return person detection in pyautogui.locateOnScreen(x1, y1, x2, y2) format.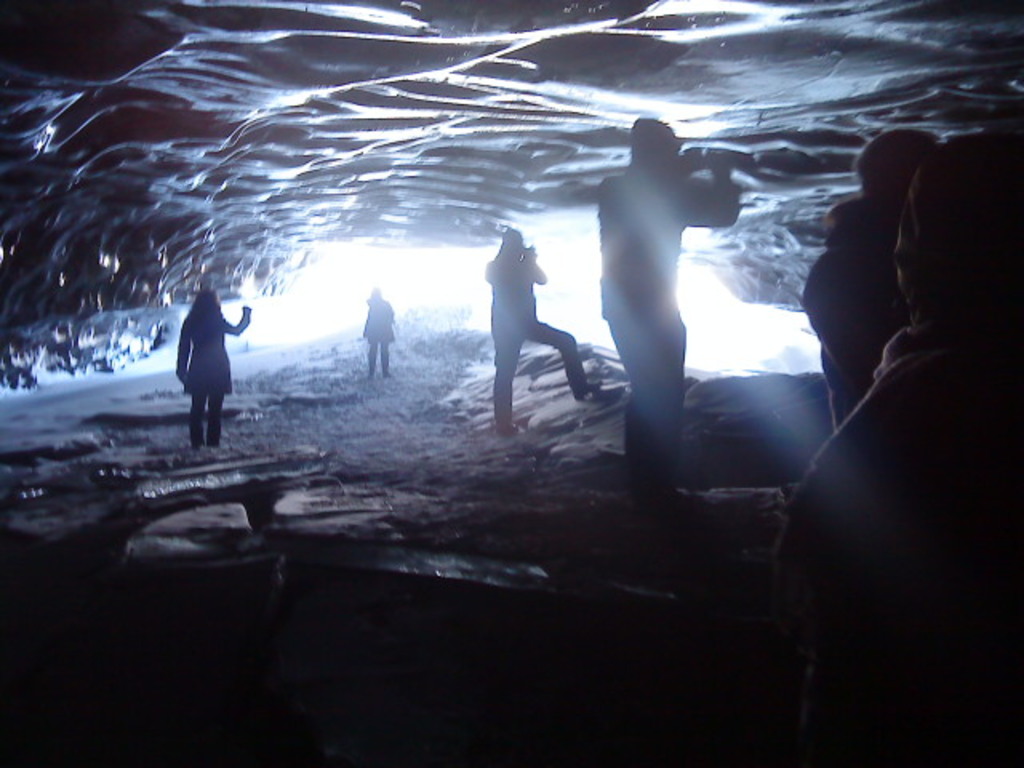
pyautogui.locateOnScreen(168, 282, 262, 456).
